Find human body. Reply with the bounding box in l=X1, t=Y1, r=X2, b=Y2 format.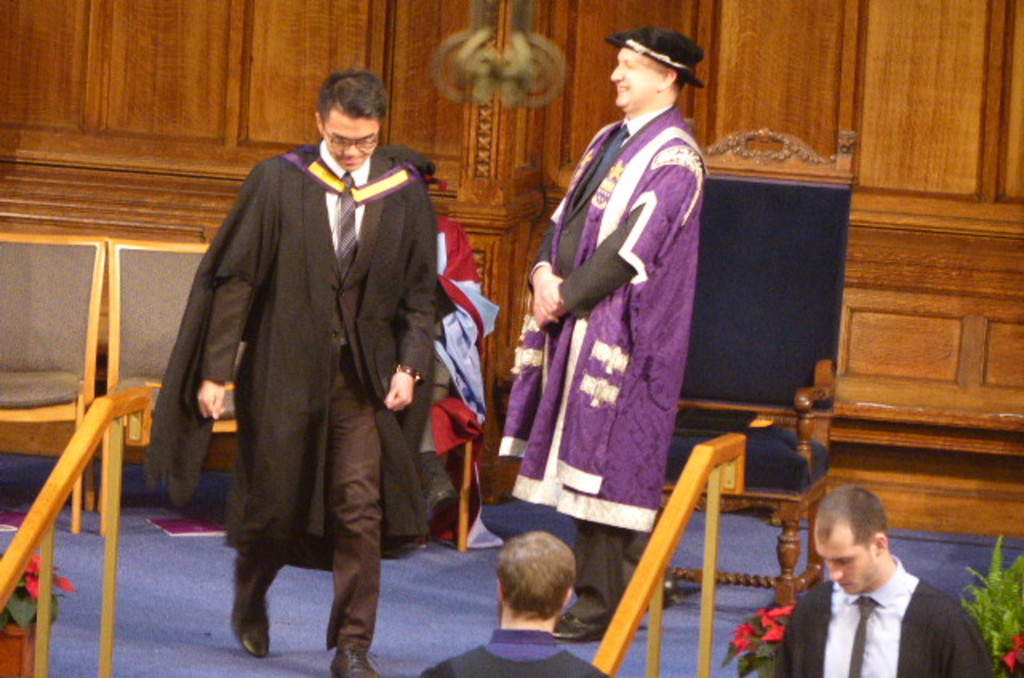
l=774, t=555, r=995, b=676.
